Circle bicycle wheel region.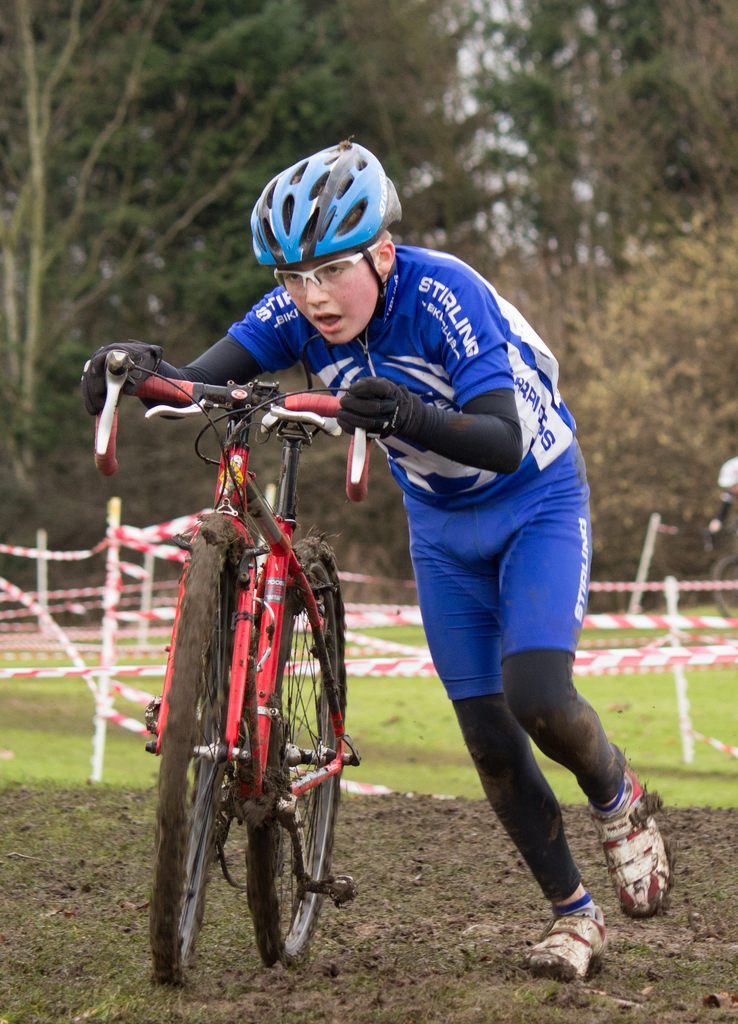
Region: [145,507,250,991].
